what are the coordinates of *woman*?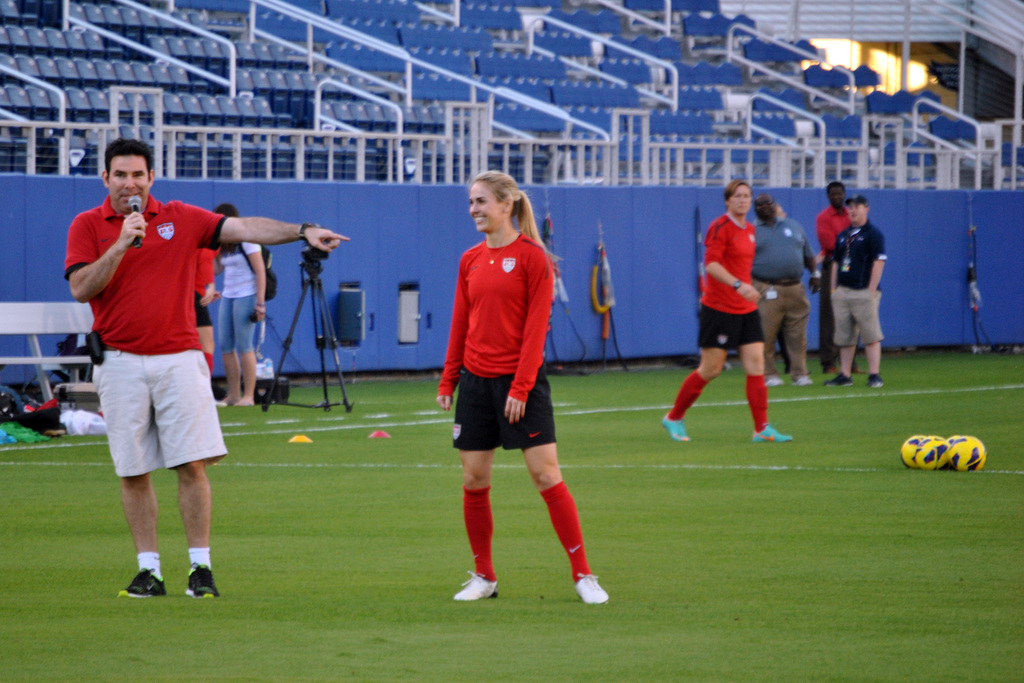
bbox=[428, 169, 571, 588].
